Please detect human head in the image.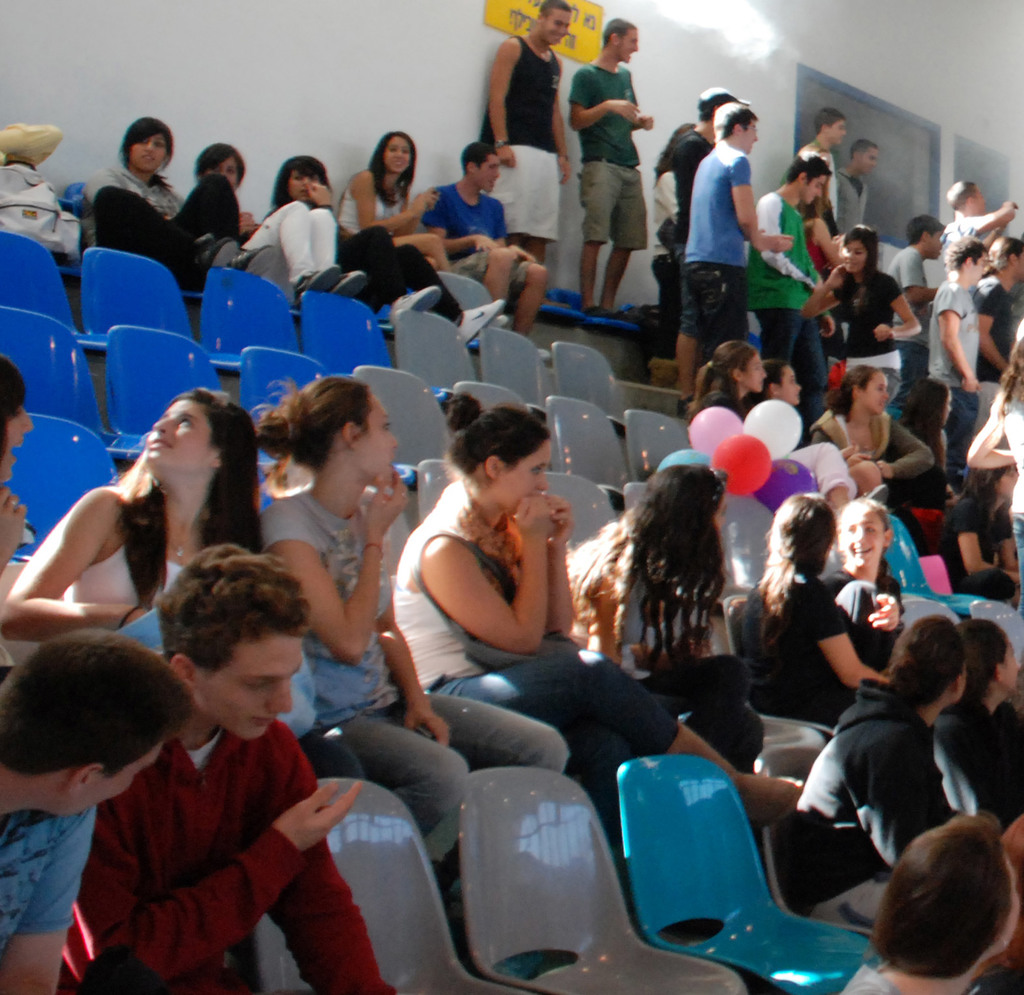
[536, 4, 570, 45].
